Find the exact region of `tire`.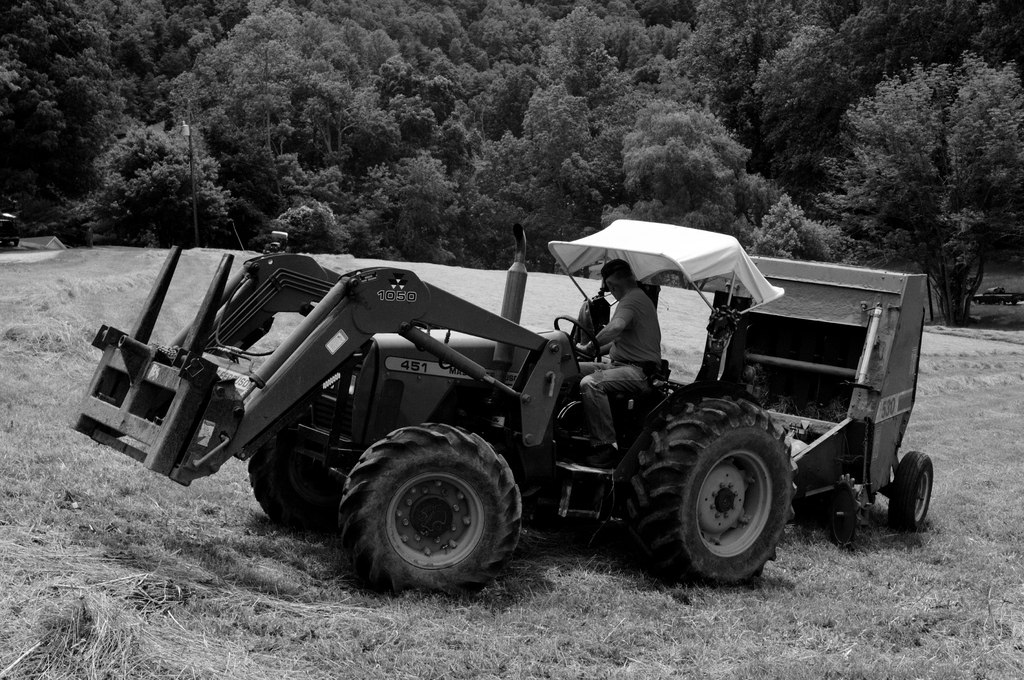
Exact region: bbox=[337, 423, 529, 603].
